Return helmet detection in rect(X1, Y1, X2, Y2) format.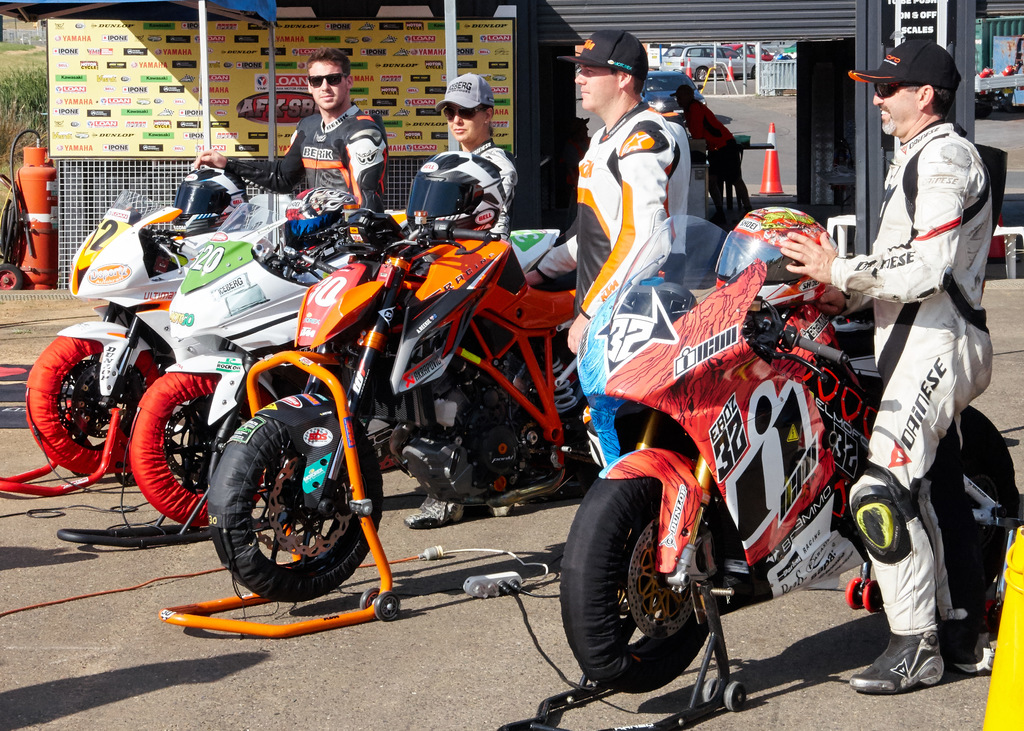
rect(403, 150, 508, 237).
